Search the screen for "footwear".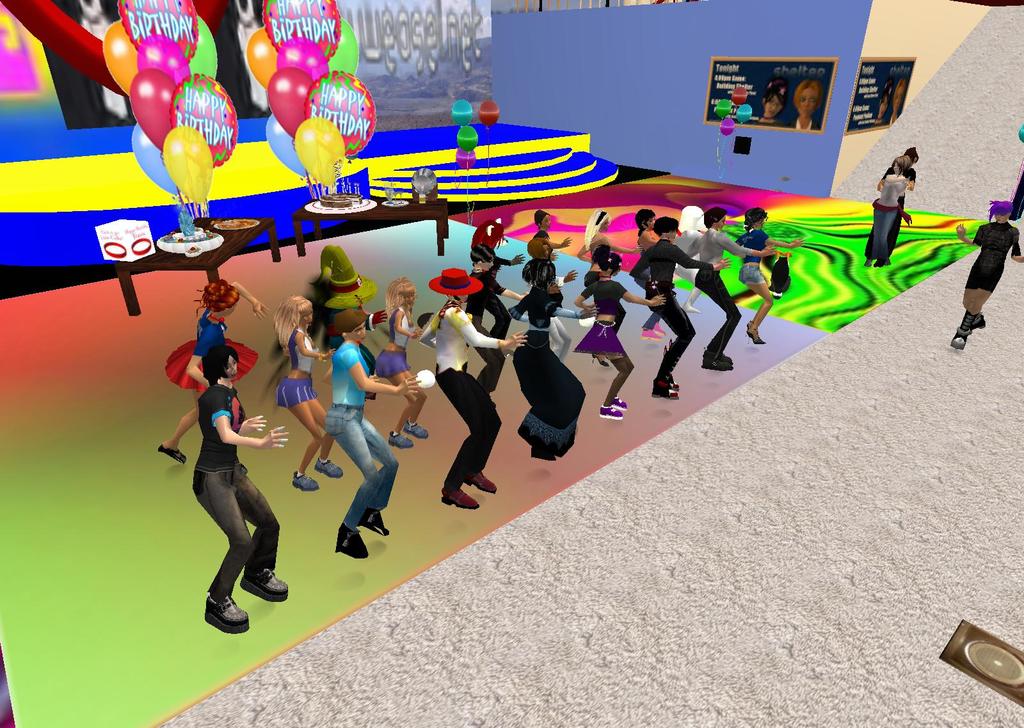
Found at <bbox>403, 420, 429, 439</bbox>.
